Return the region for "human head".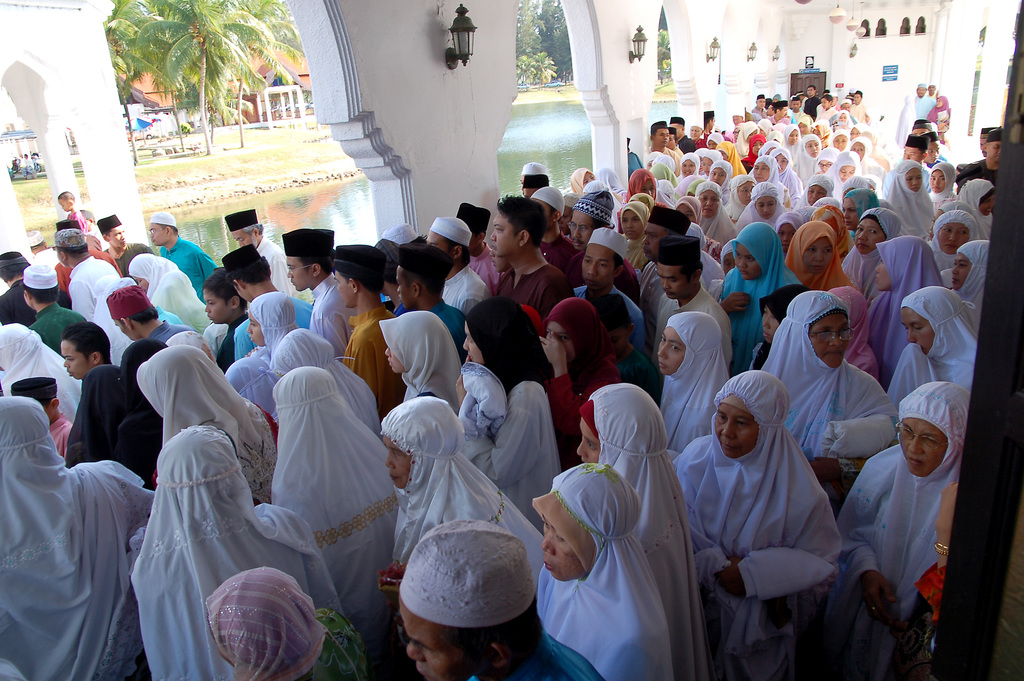
BBox(541, 462, 642, 582).
